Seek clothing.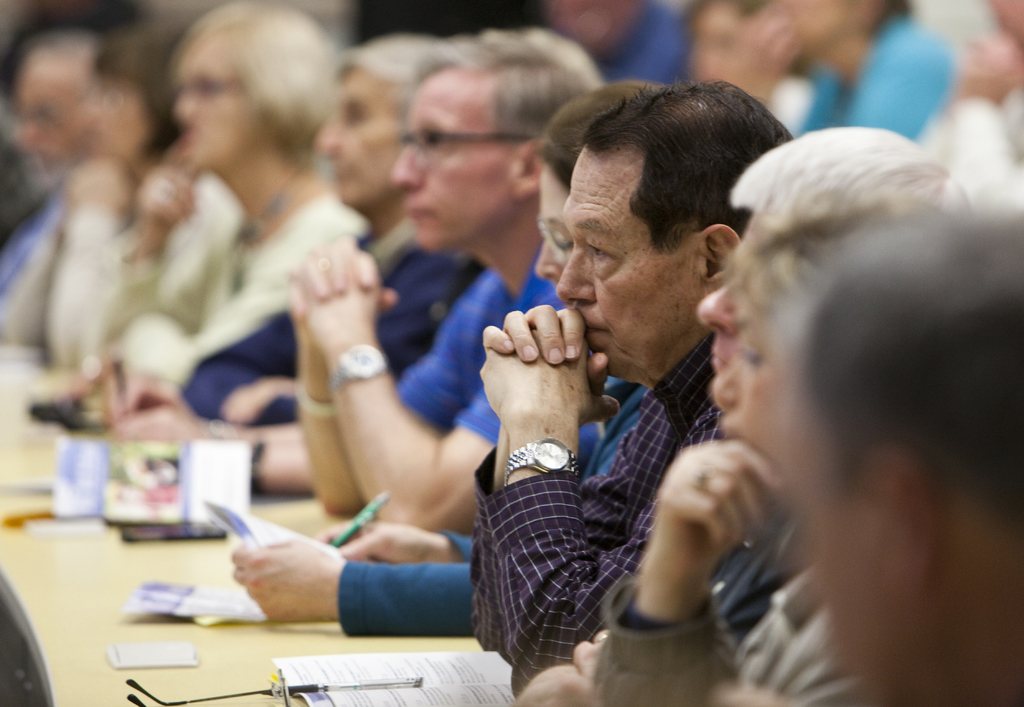
{"x1": 0, "y1": 179, "x2": 68, "y2": 293}.
